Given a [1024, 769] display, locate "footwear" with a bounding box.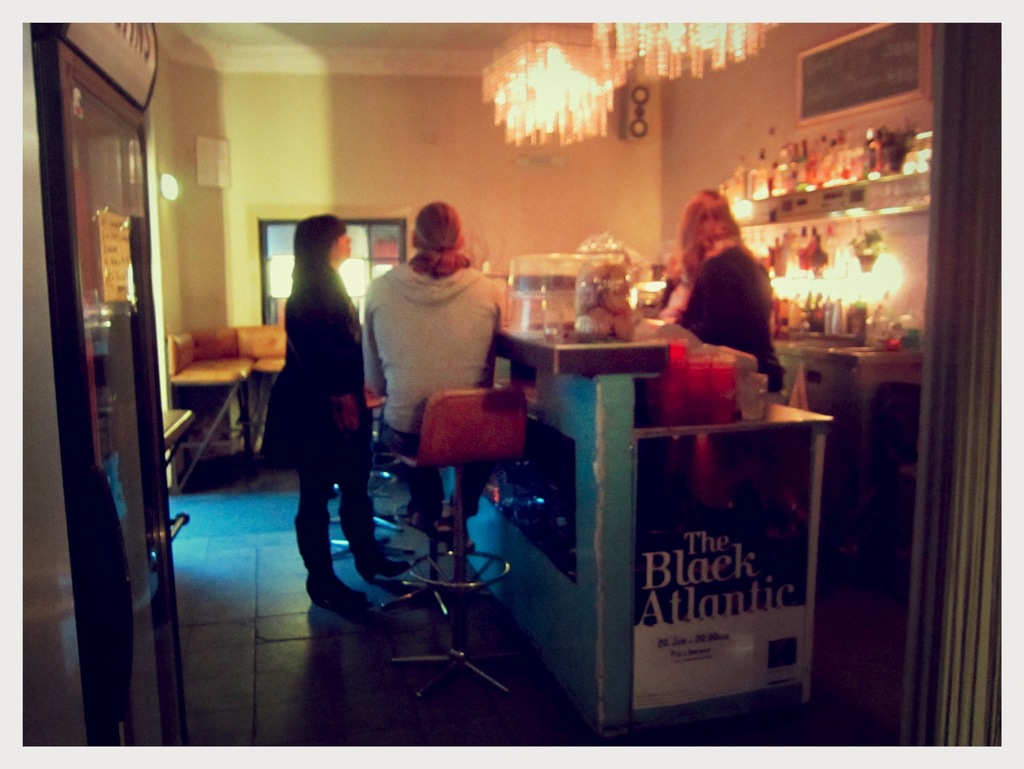
Located: [401,458,449,526].
